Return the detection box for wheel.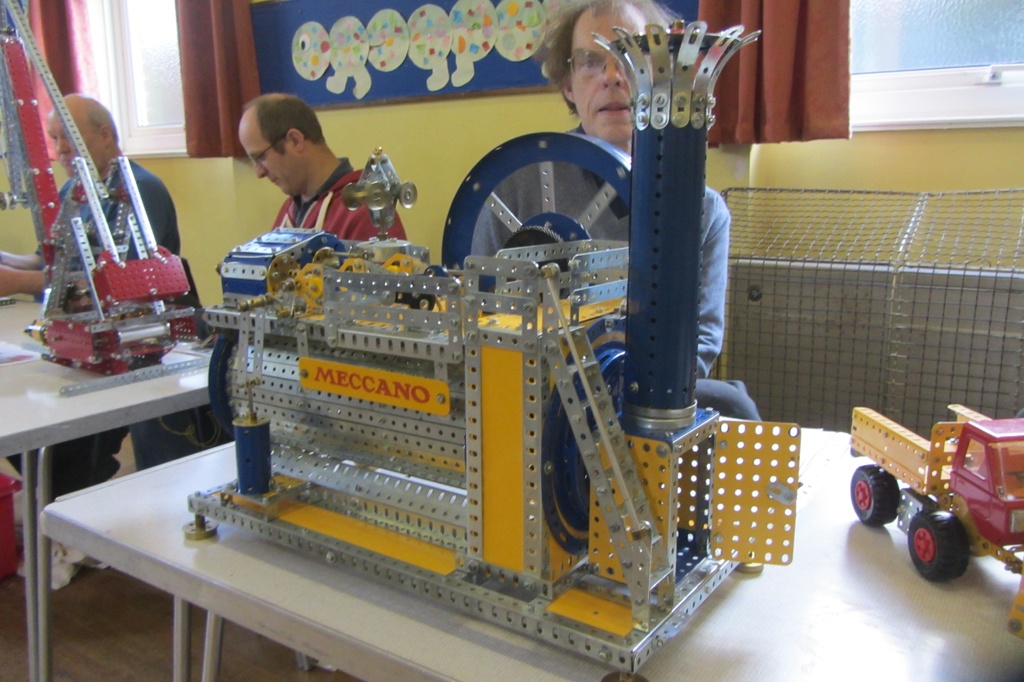
x1=851, y1=466, x2=898, y2=524.
